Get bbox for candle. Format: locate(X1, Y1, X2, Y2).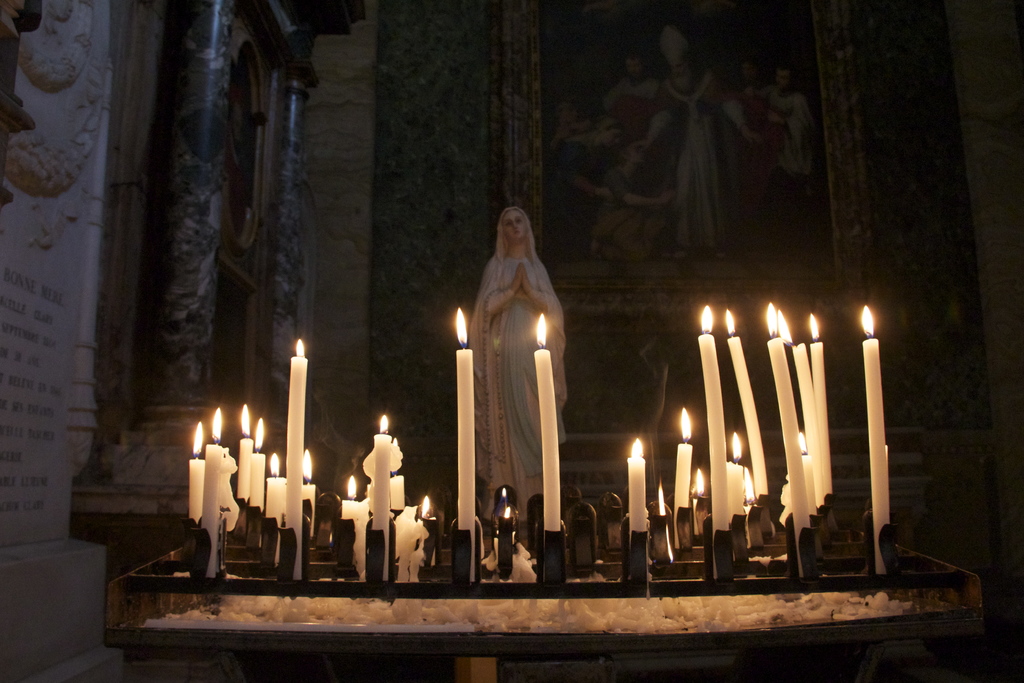
locate(862, 302, 893, 577).
